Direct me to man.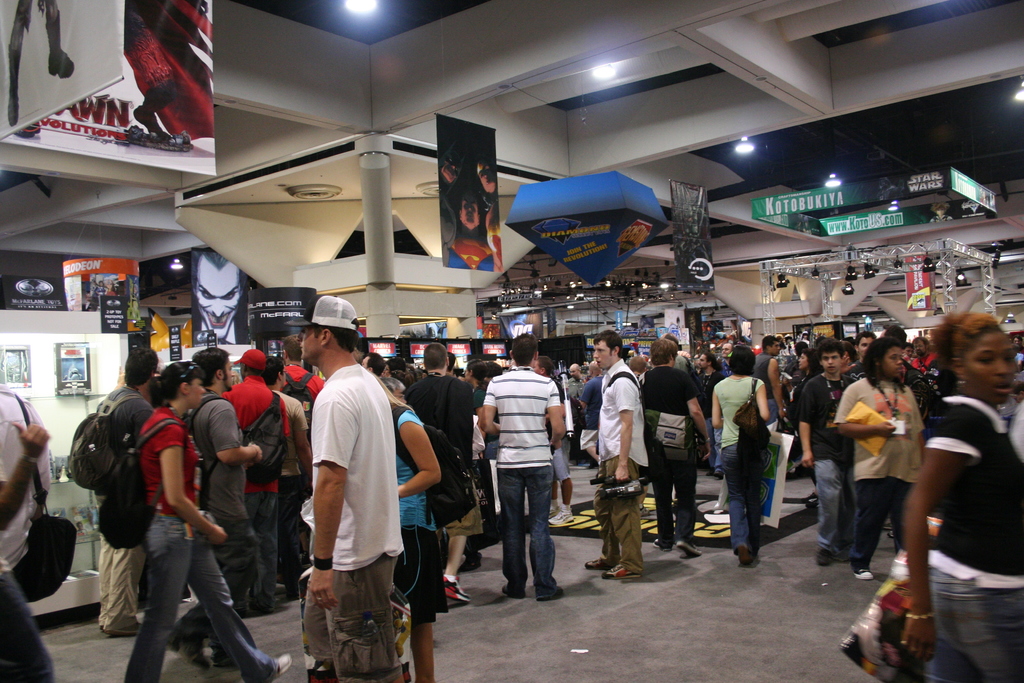
Direction: {"left": 794, "top": 336, "right": 863, "bottom": 565}.
